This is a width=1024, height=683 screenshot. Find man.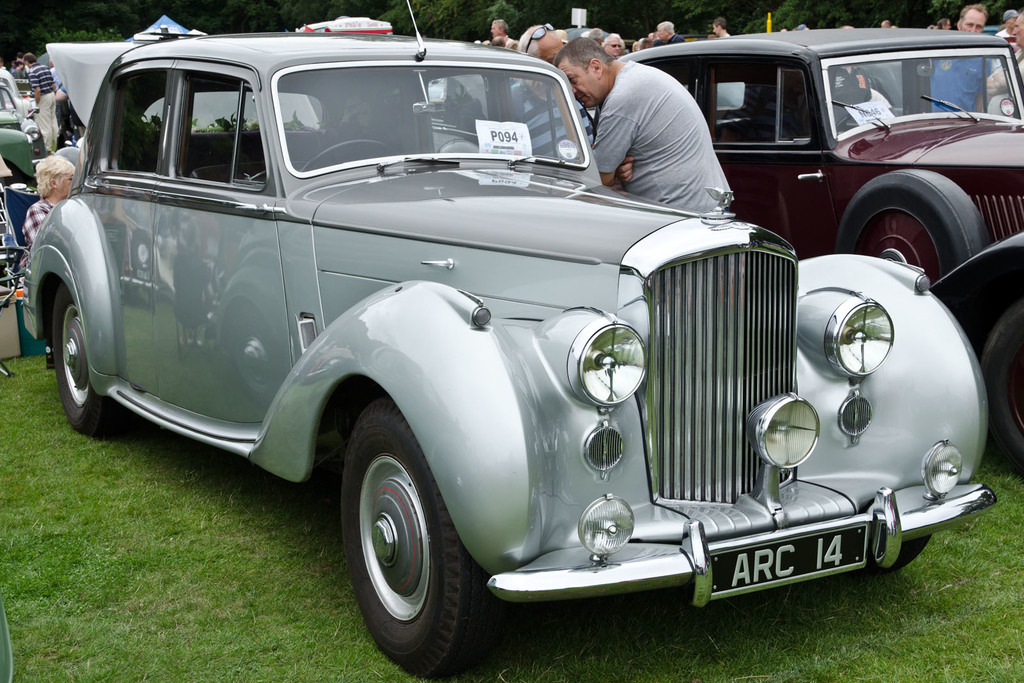
Bounding box: box=[554, 35, 737, 216].
